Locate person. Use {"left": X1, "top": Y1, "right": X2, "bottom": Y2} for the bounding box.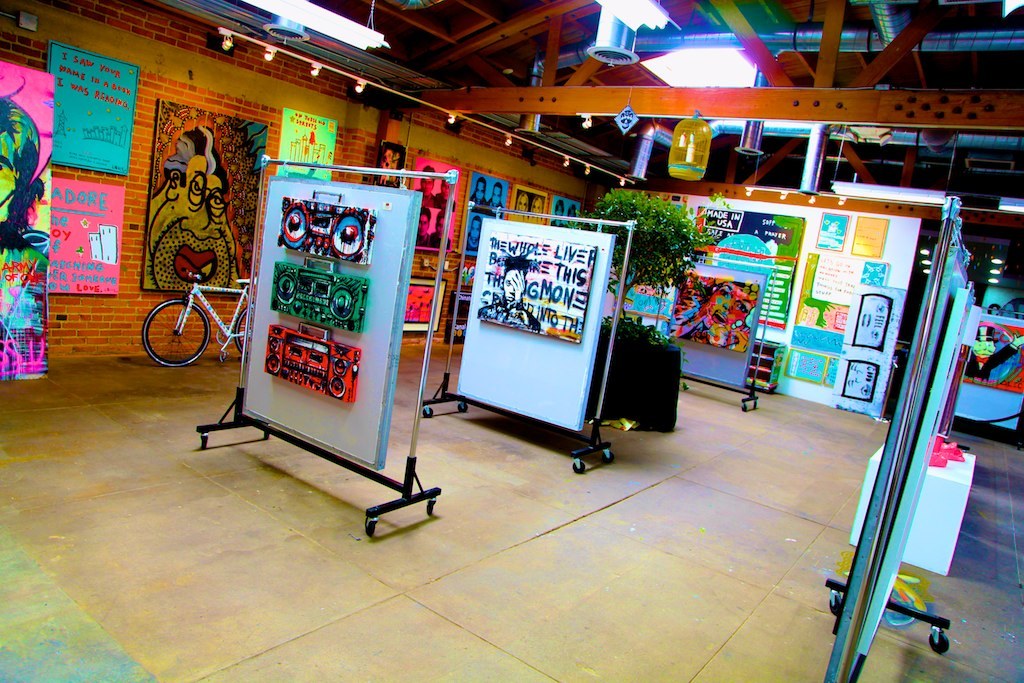
{"left": 0, "top": 77, "right": 49, "bottom": 288}.
